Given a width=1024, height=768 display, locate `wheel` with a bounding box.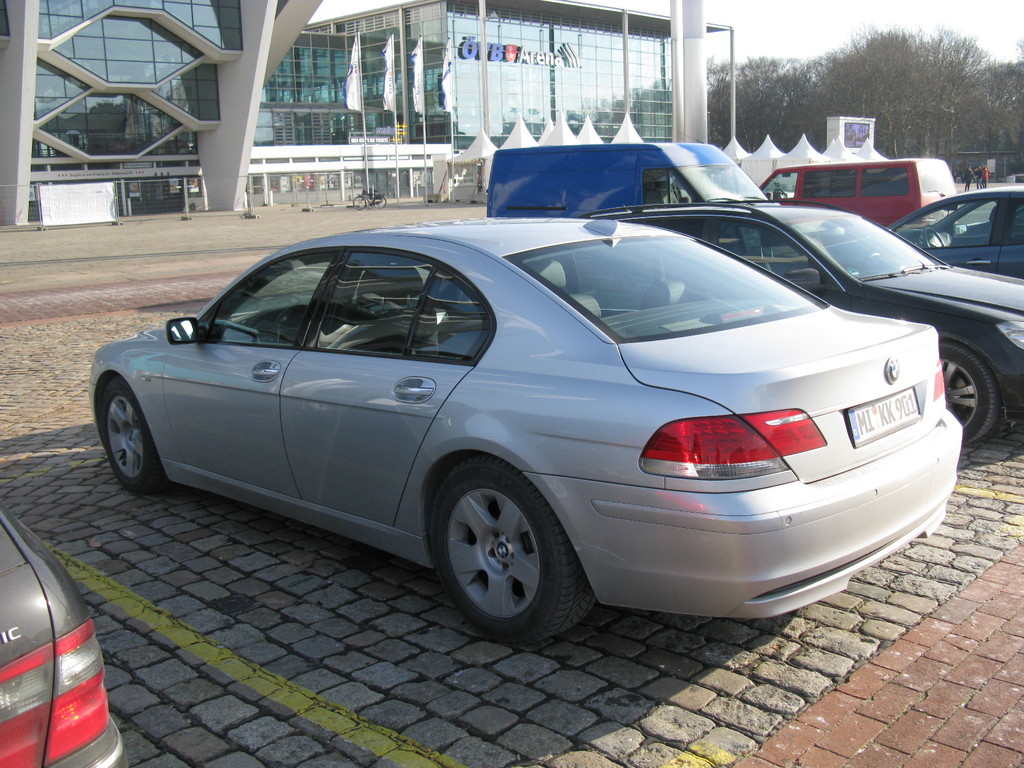
Located: [372,197,386,209].
